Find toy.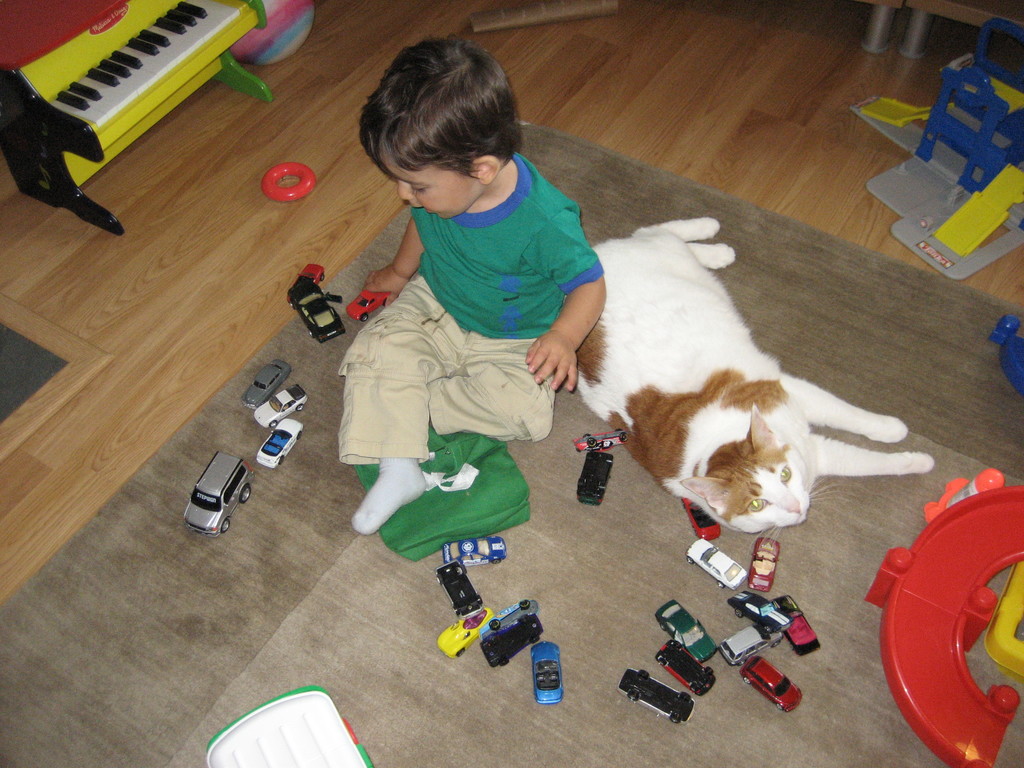
Rect(436, 561, 484, 618).
